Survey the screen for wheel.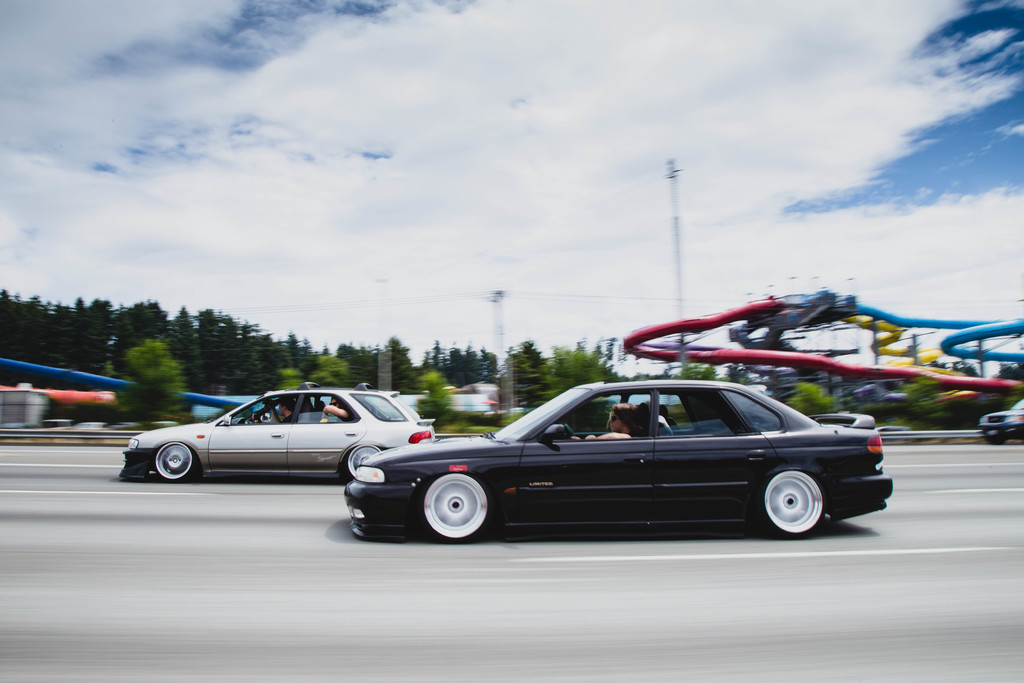
Survey found: left=153, top=443, right=198, bottom=487.
